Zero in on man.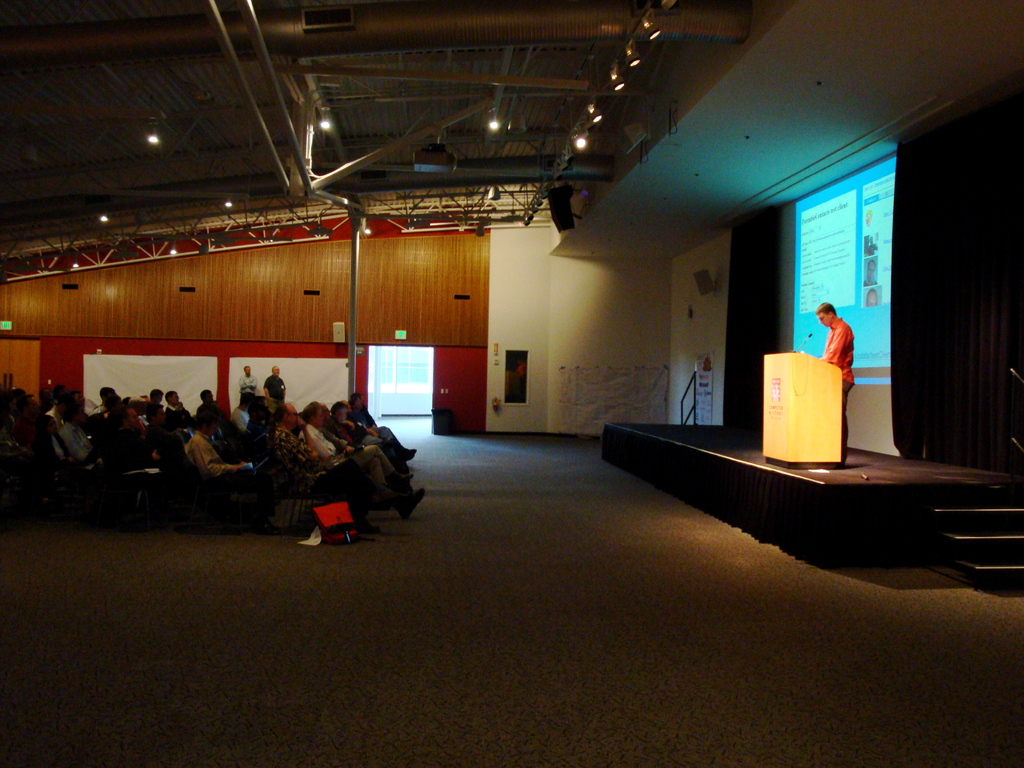
Zeroed in: bbox(269, 401, 381, 537).
